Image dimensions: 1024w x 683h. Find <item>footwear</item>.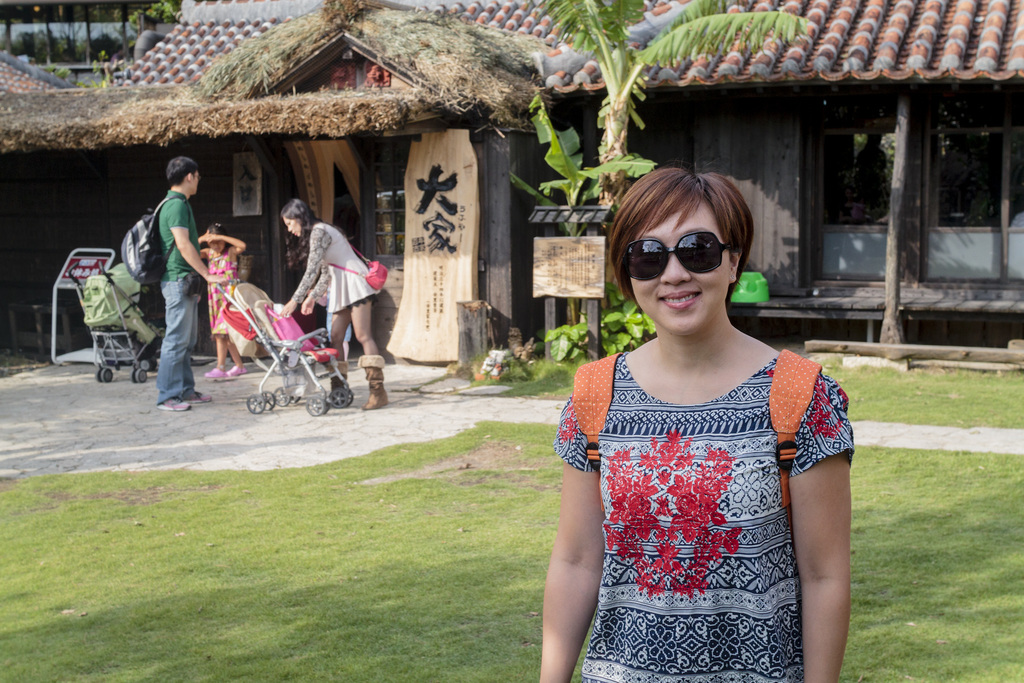
<box>187,388,213,403</box>.
